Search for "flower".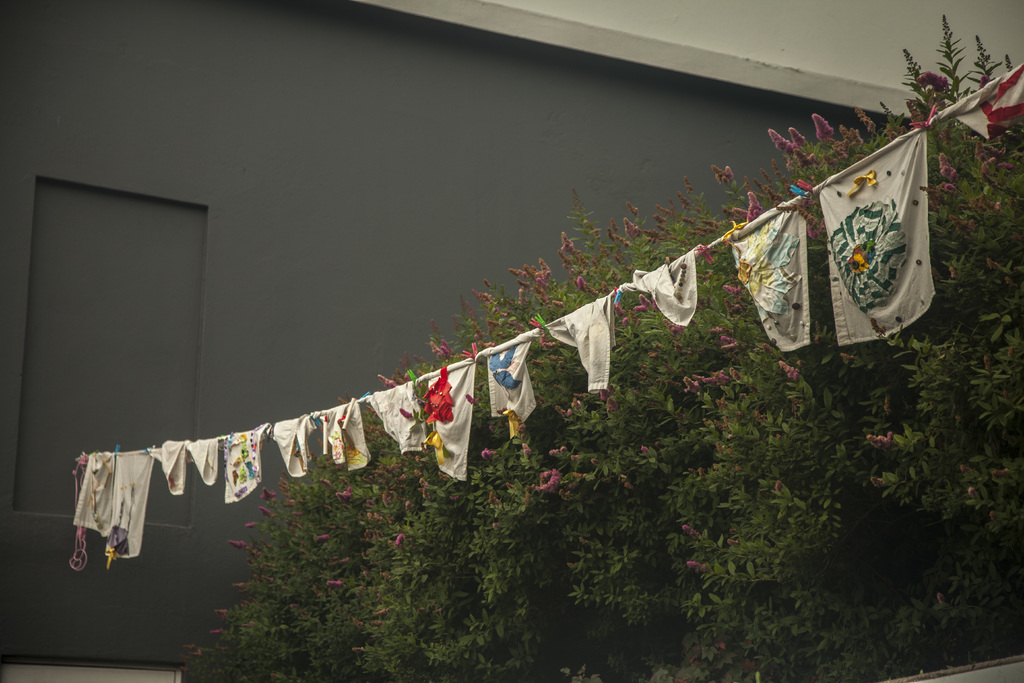
Found at detection(352, 618, 365, 628).
